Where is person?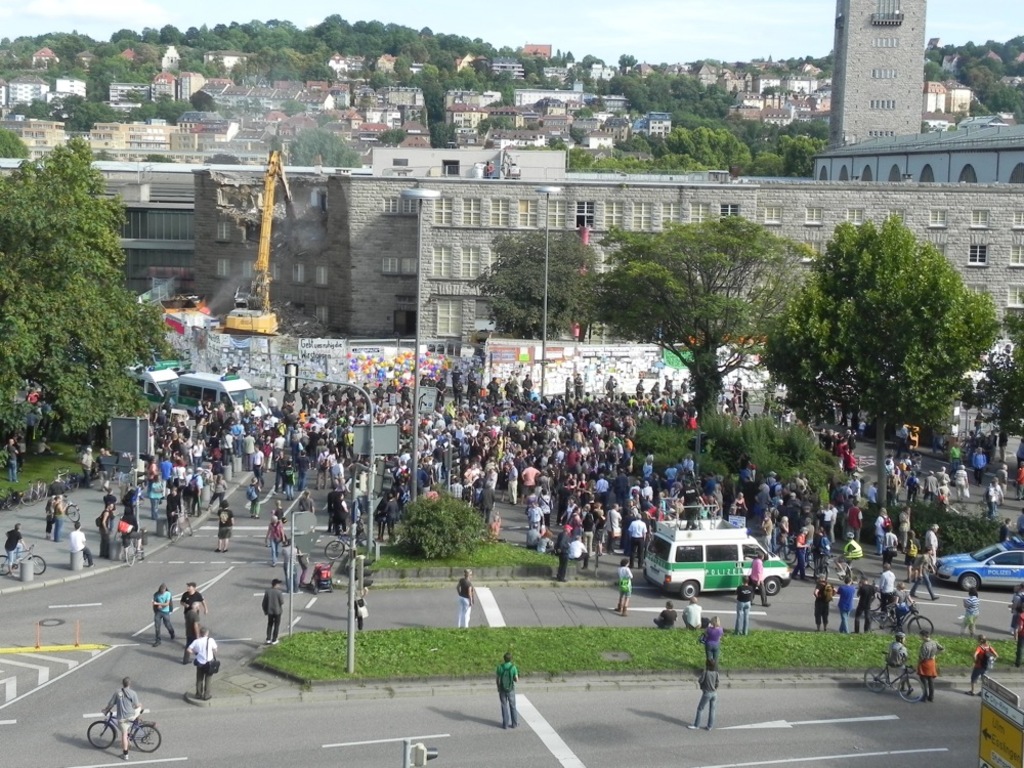
l=964, t=590, r=980, b=636.
